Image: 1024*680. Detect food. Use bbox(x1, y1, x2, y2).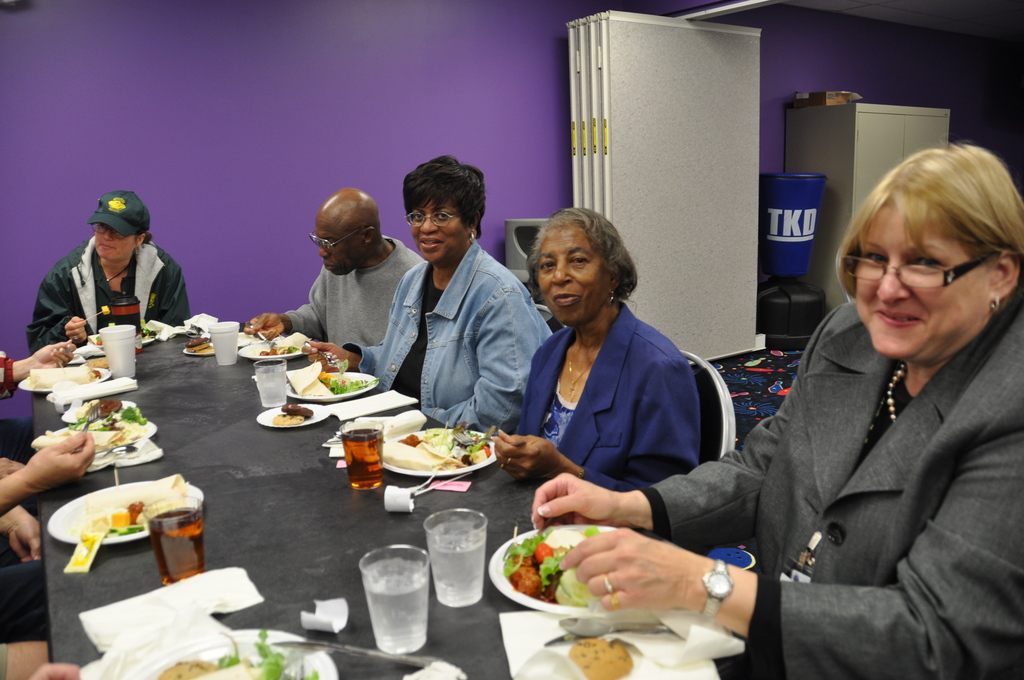
bbox(81, 474, 189, 539).
